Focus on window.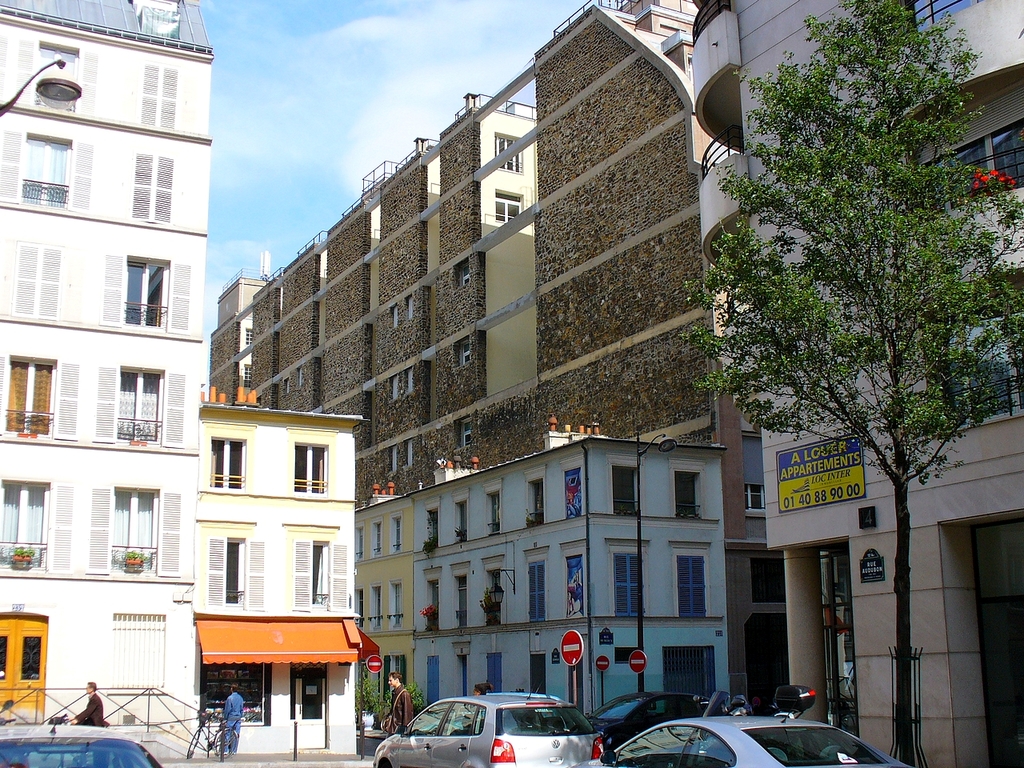
Focused at region(291, 443, 327, 494).
